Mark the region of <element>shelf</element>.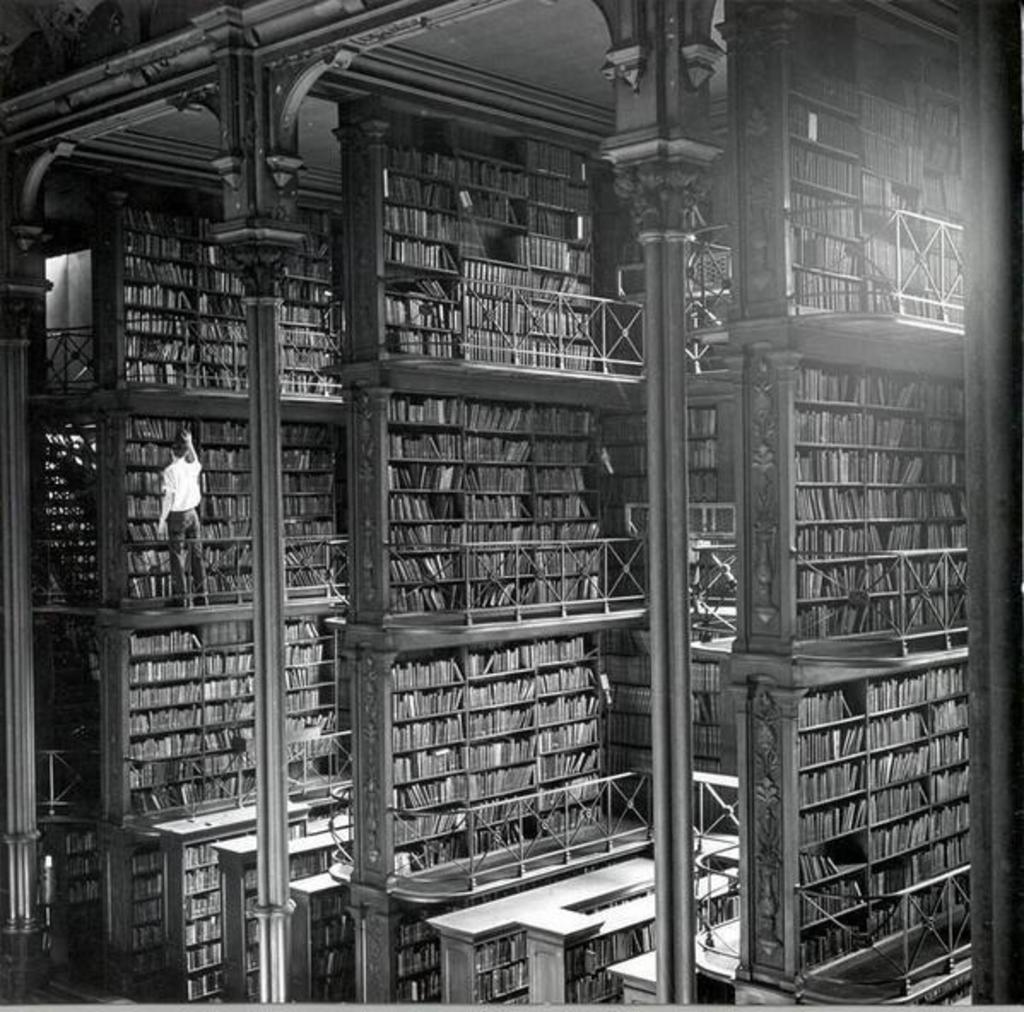
Region: left=554, top=892, right=732, bottom=1010.
